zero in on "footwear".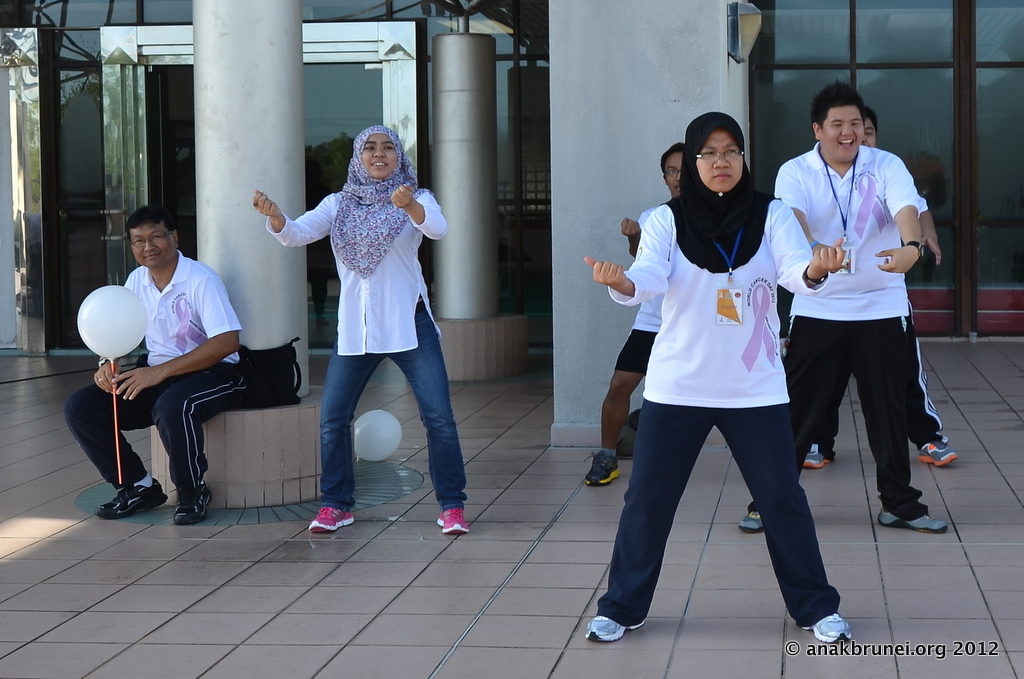
Zeroed in: BBox(173, 483, 212, 527).
